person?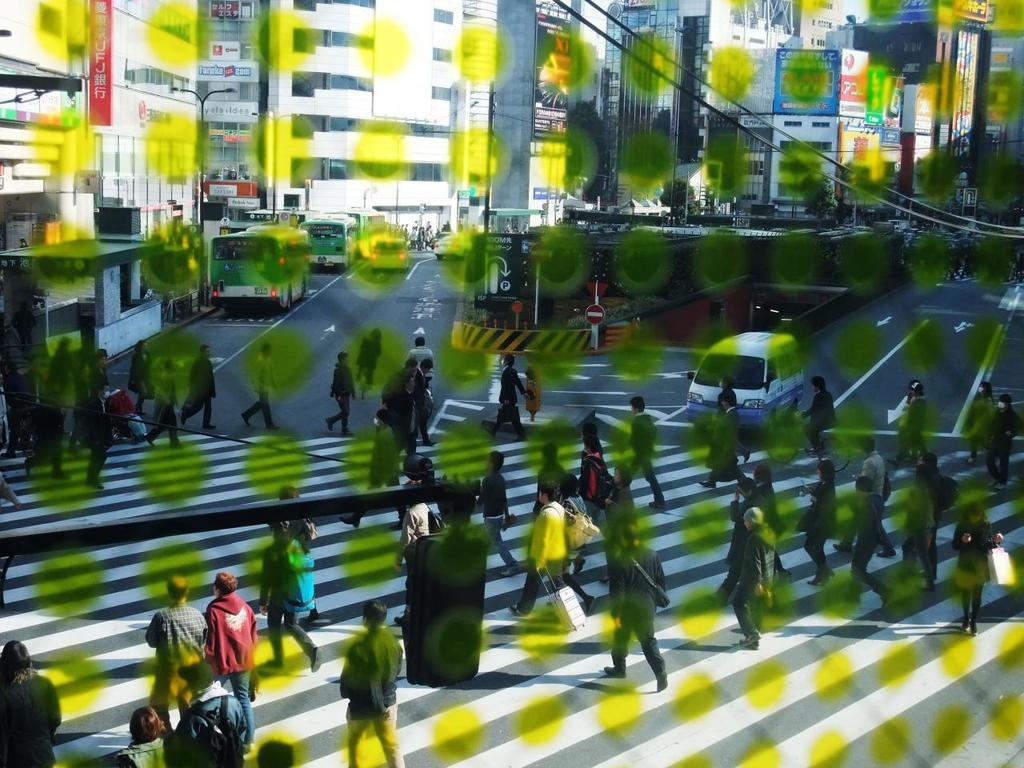
x1=182 y1=342 x2=219 y2=428
